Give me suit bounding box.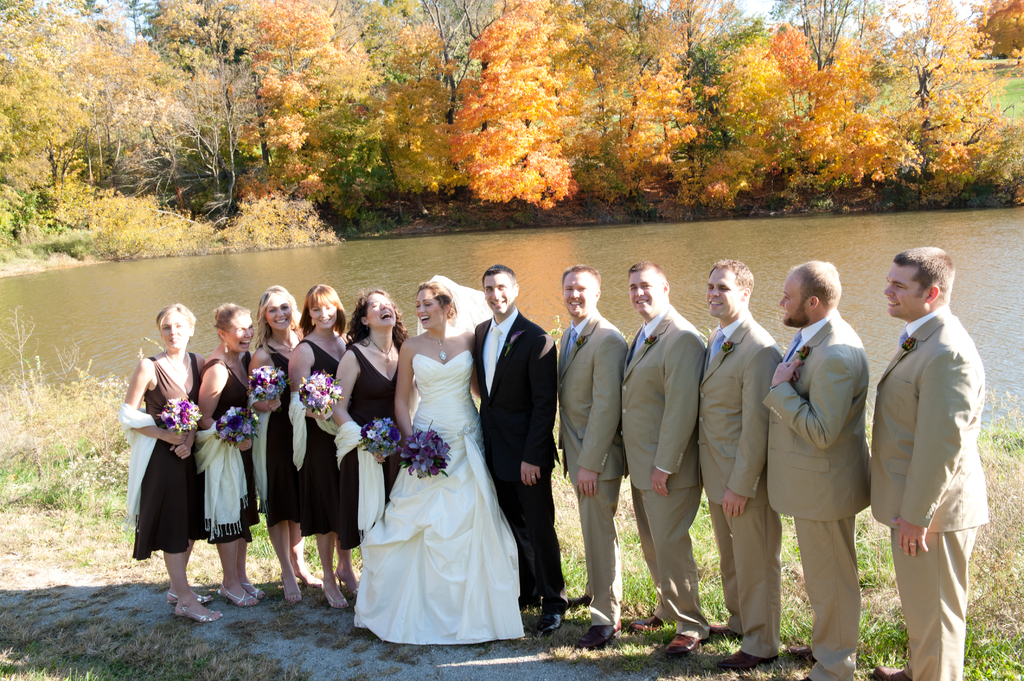
<bbox>879, 251, 995, 667</bbox>.
